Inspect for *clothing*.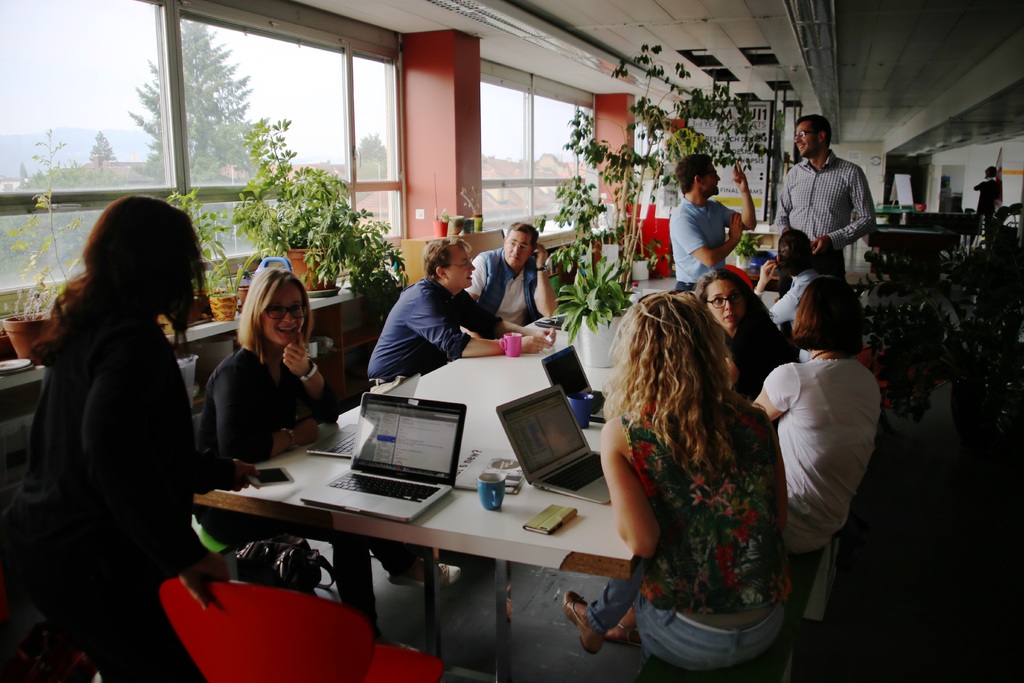
Inspection: x1=476 y1=231 x2=567 y2=325.
